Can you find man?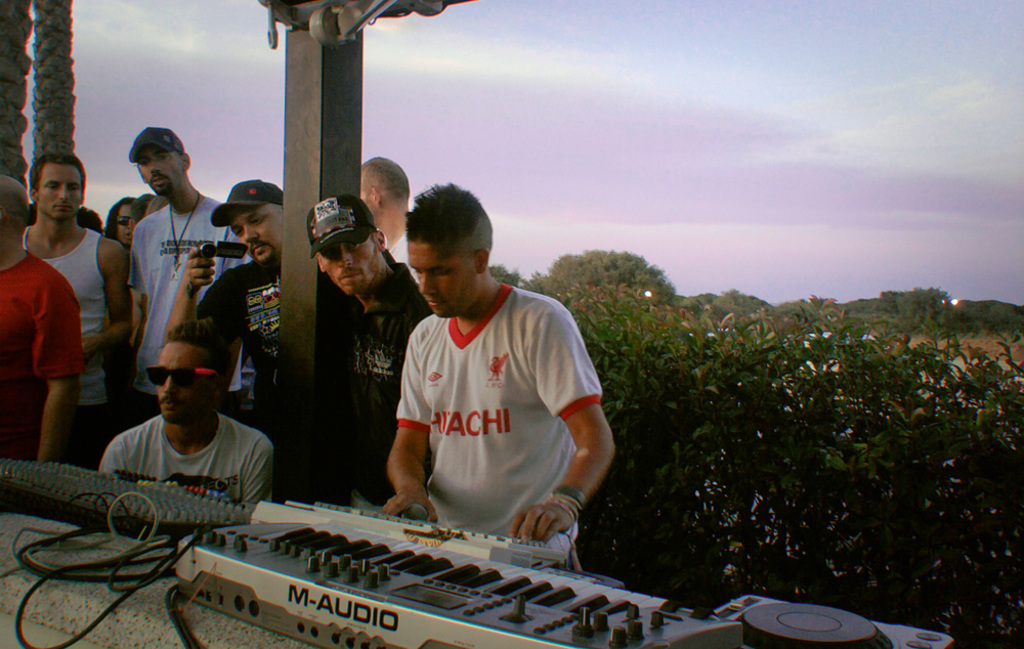
Yes, bounding box: bbox(96, 317, 274, 505).
